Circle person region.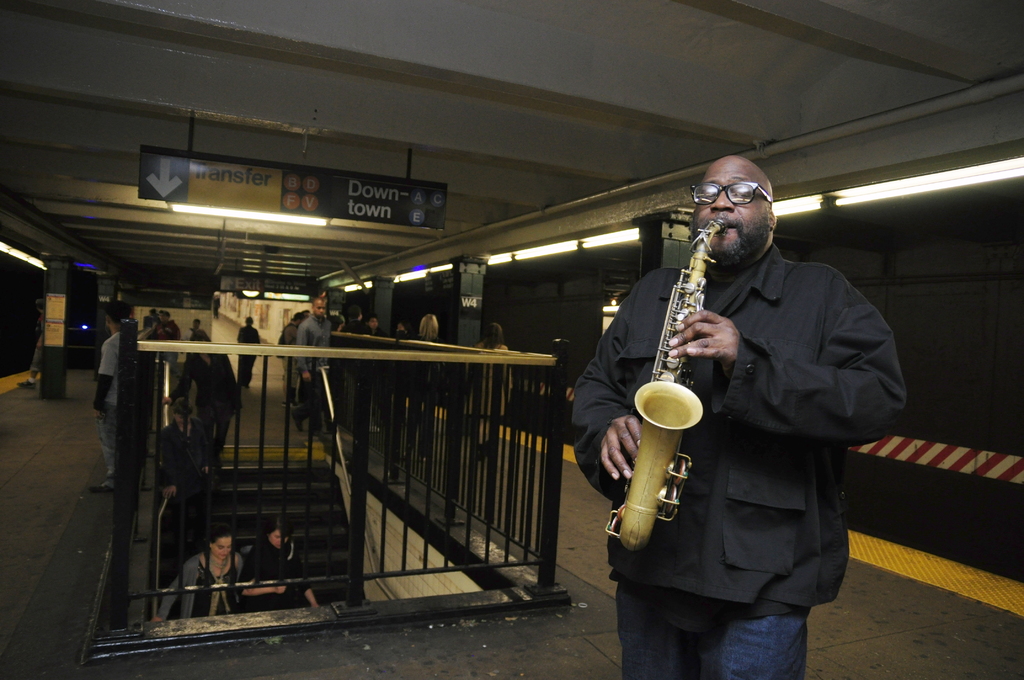
Region: left=568, top=154, right=909, bottom=679.
